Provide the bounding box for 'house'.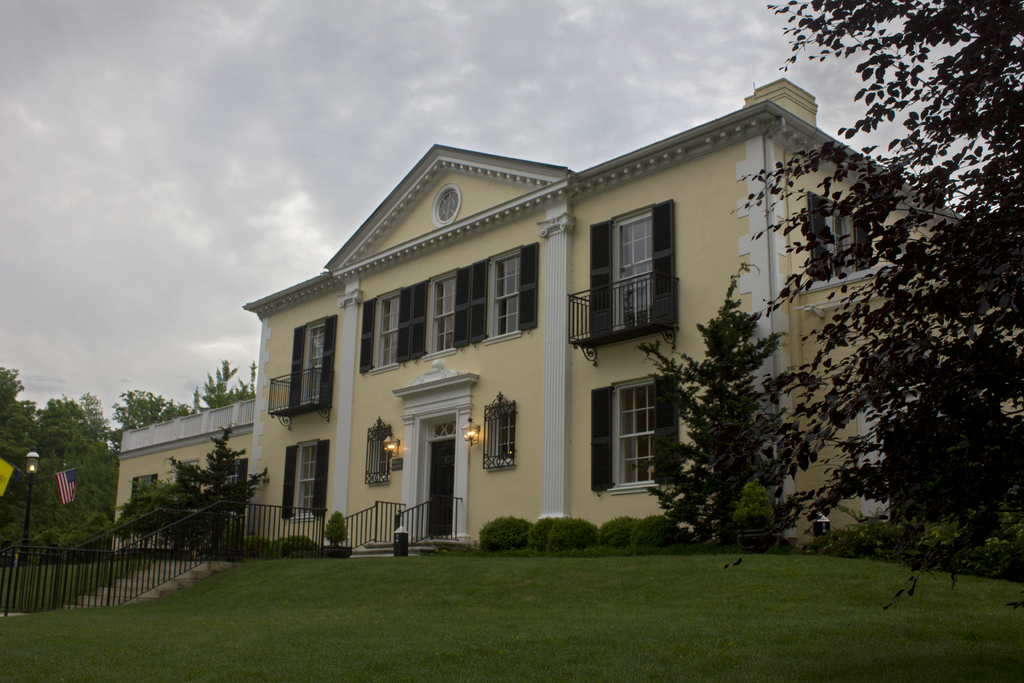
Rect(111, 92, 1017, 547).
